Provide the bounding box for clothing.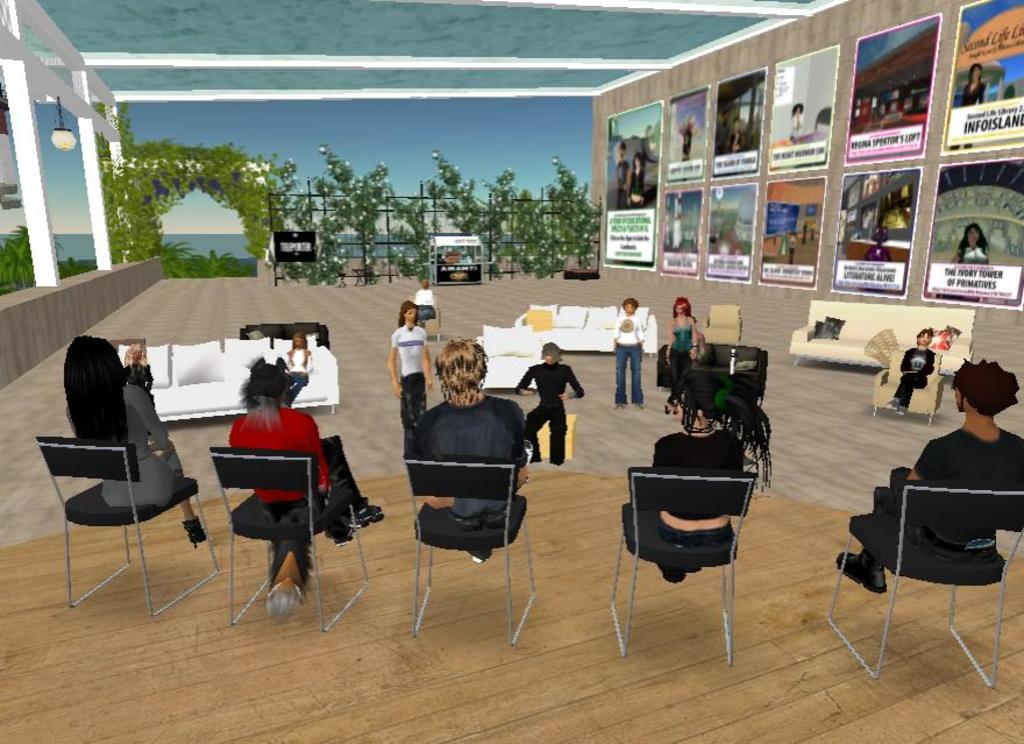
box(637, 430, 751, 590).
